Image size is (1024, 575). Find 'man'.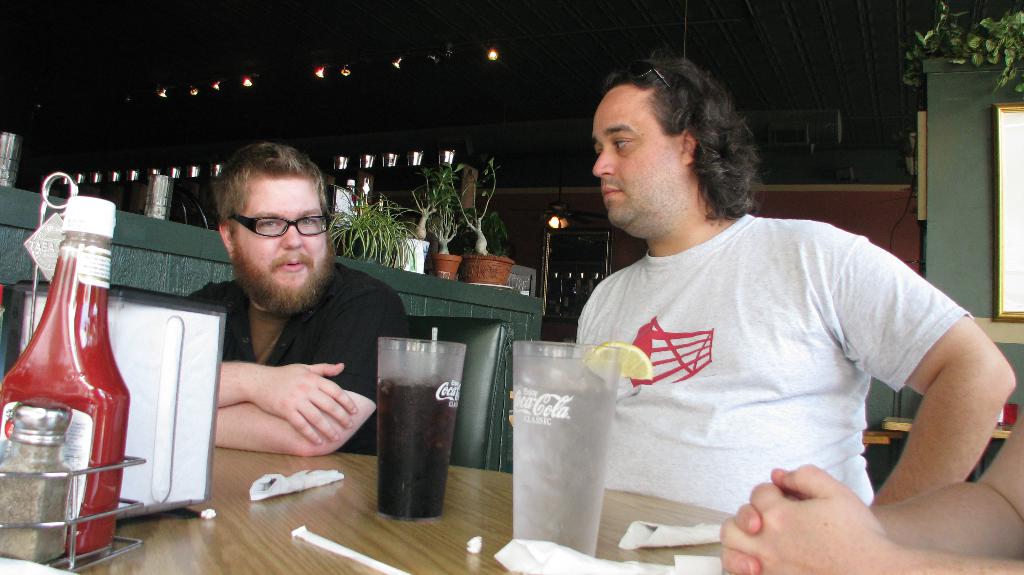
(x1=517, y1=77, x2=1023, y2=549).
